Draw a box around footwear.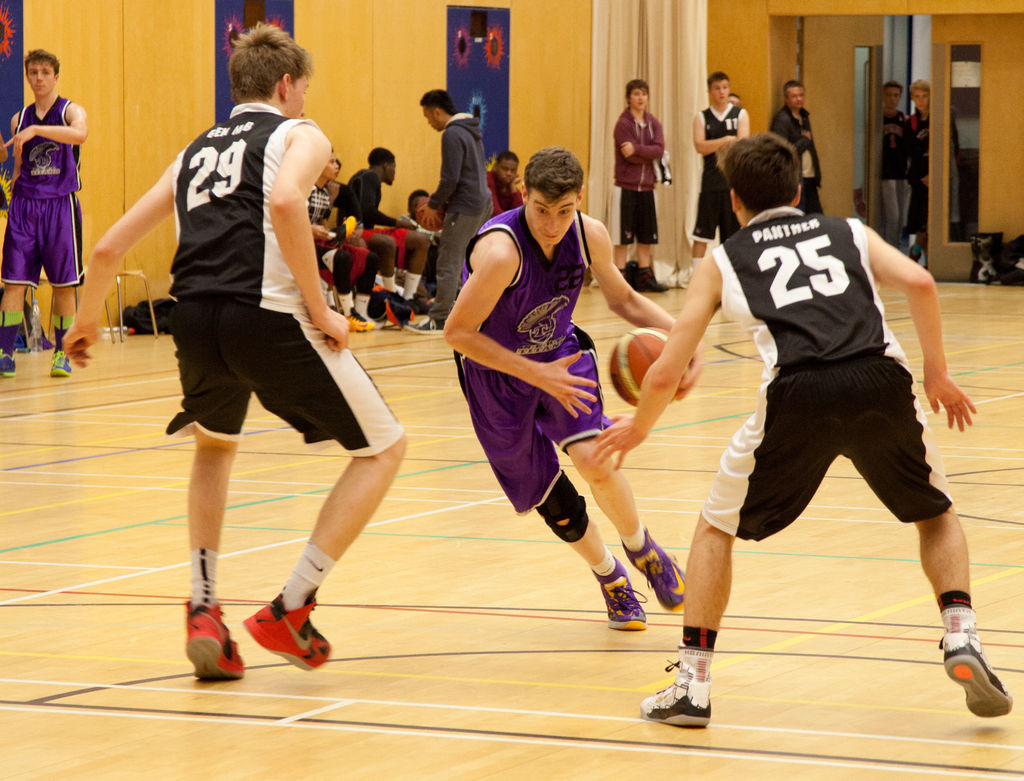
x1=634, y1=659, x2=714, y2=727.
